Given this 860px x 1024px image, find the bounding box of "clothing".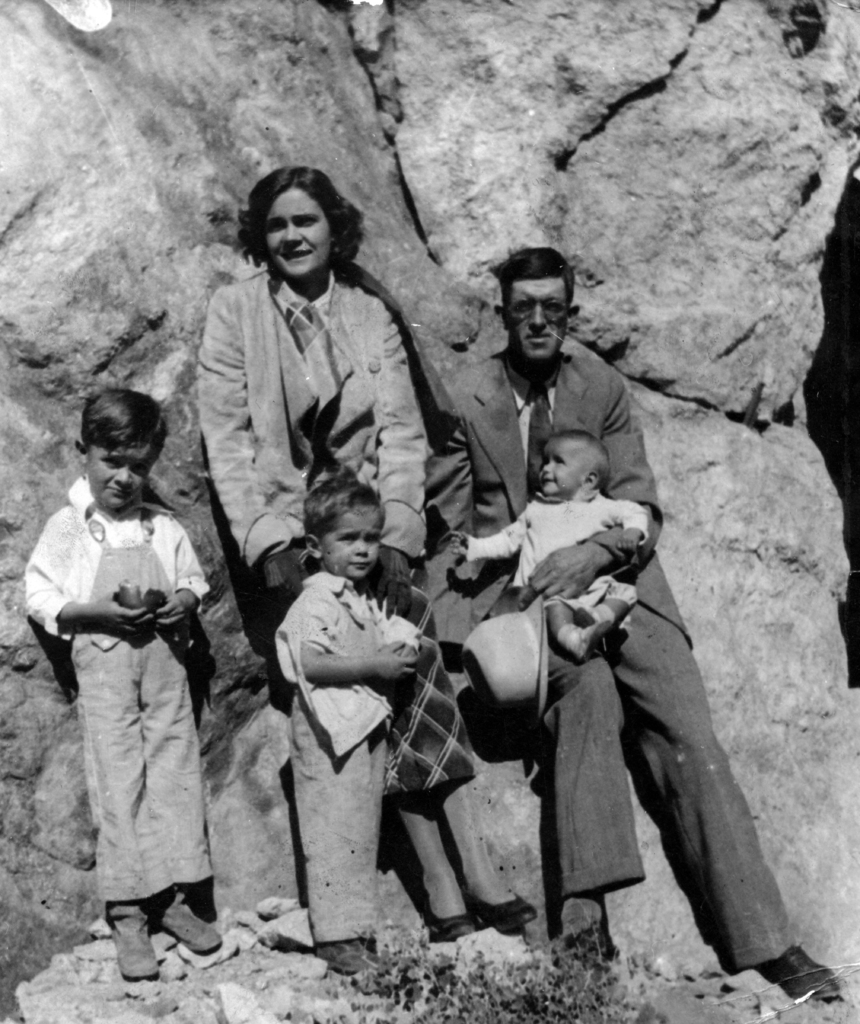
detection(199, 266, 477, 797).
